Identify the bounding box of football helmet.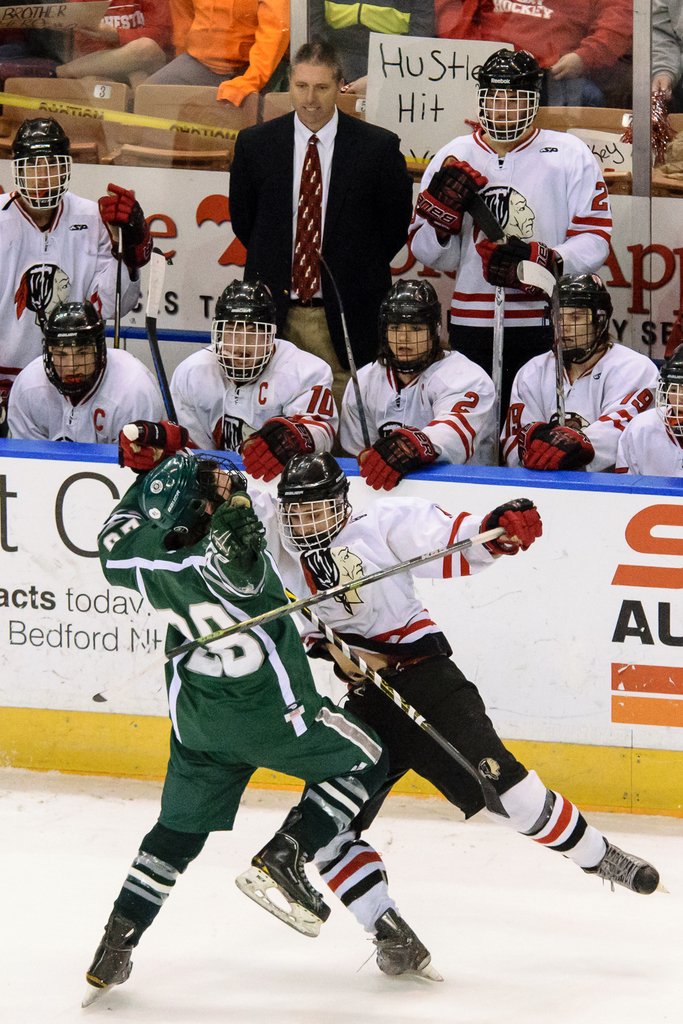
[545,266,622,361].
